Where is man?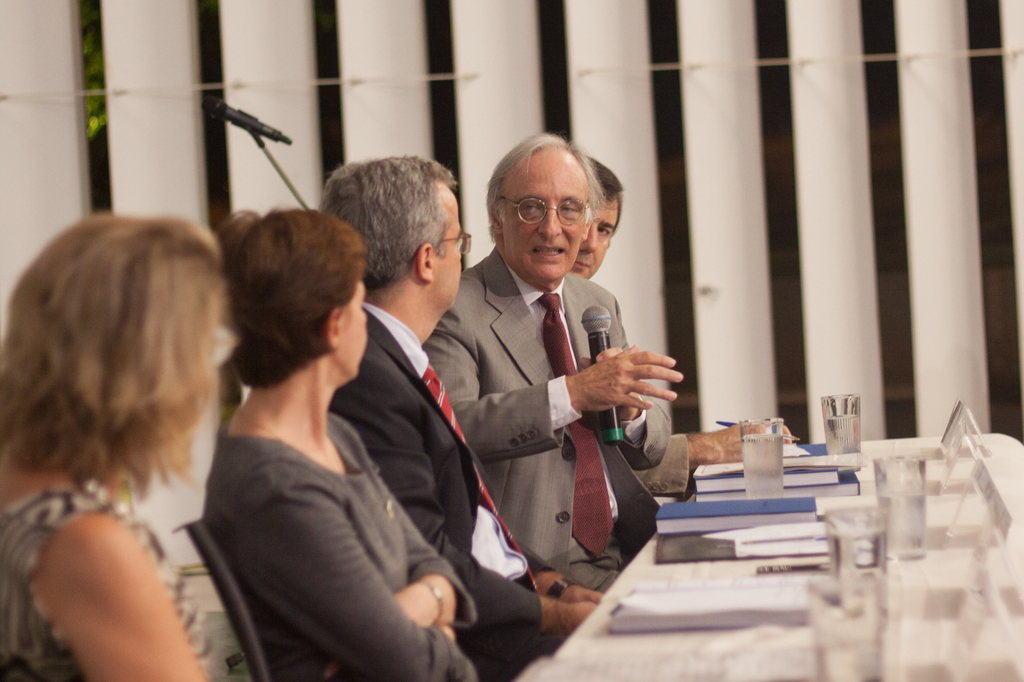
x1=564 y1=155 x2=622 y2=285.
